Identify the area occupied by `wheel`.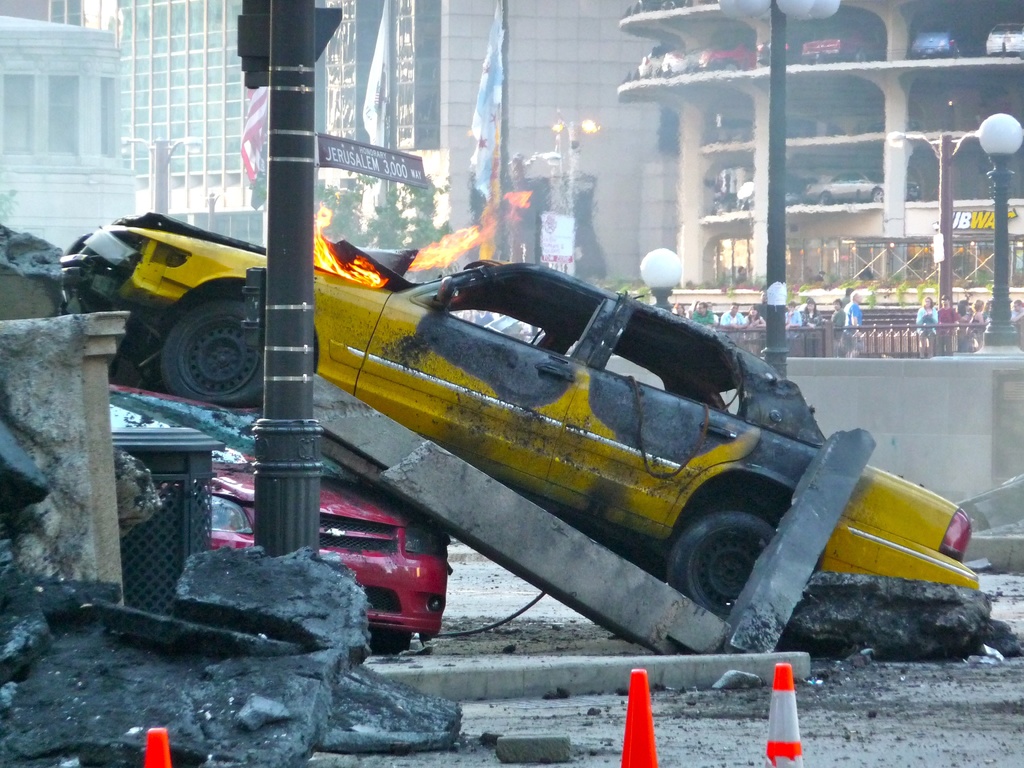
Area: BBox(684, 509, 778, 616).
